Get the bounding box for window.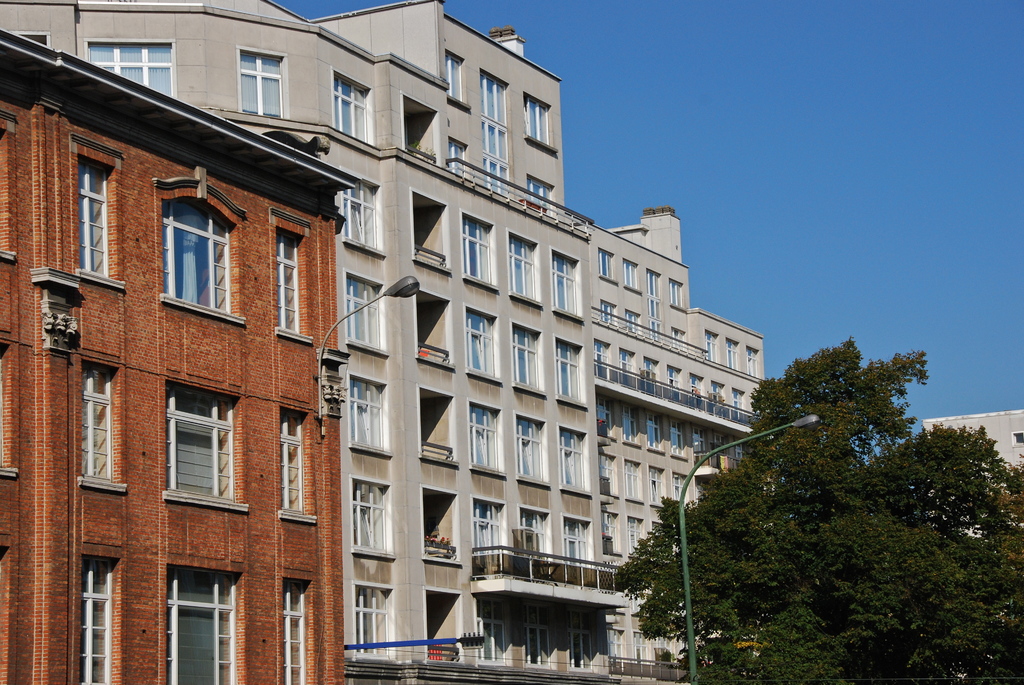
(left=635, top=632, right=646, bottom=672).
